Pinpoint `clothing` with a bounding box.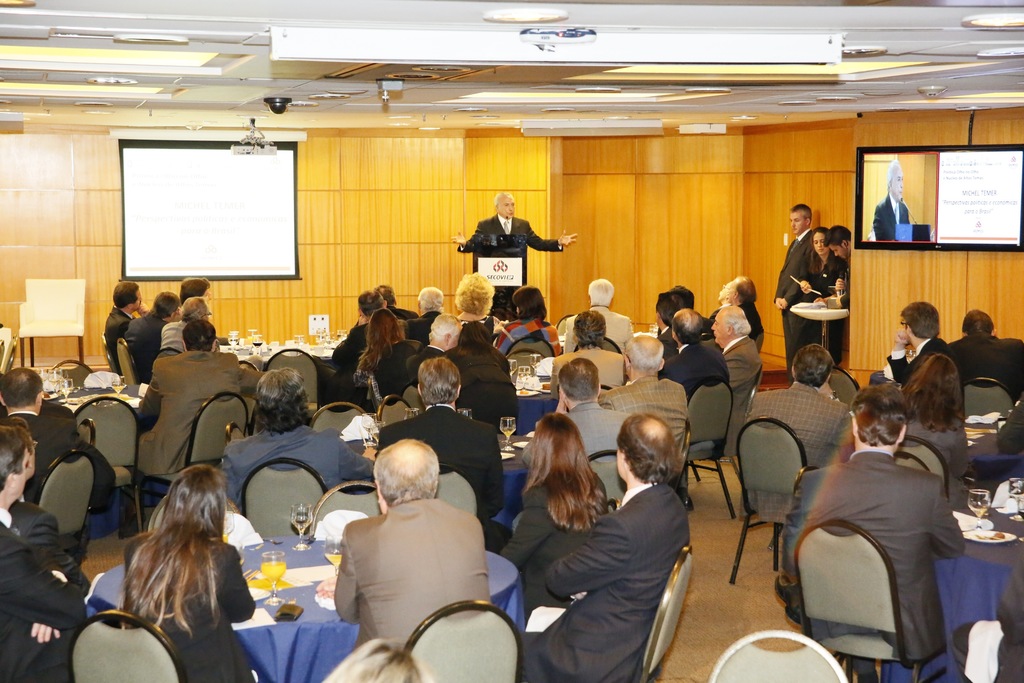
crop(703, 293, 772, 334).
